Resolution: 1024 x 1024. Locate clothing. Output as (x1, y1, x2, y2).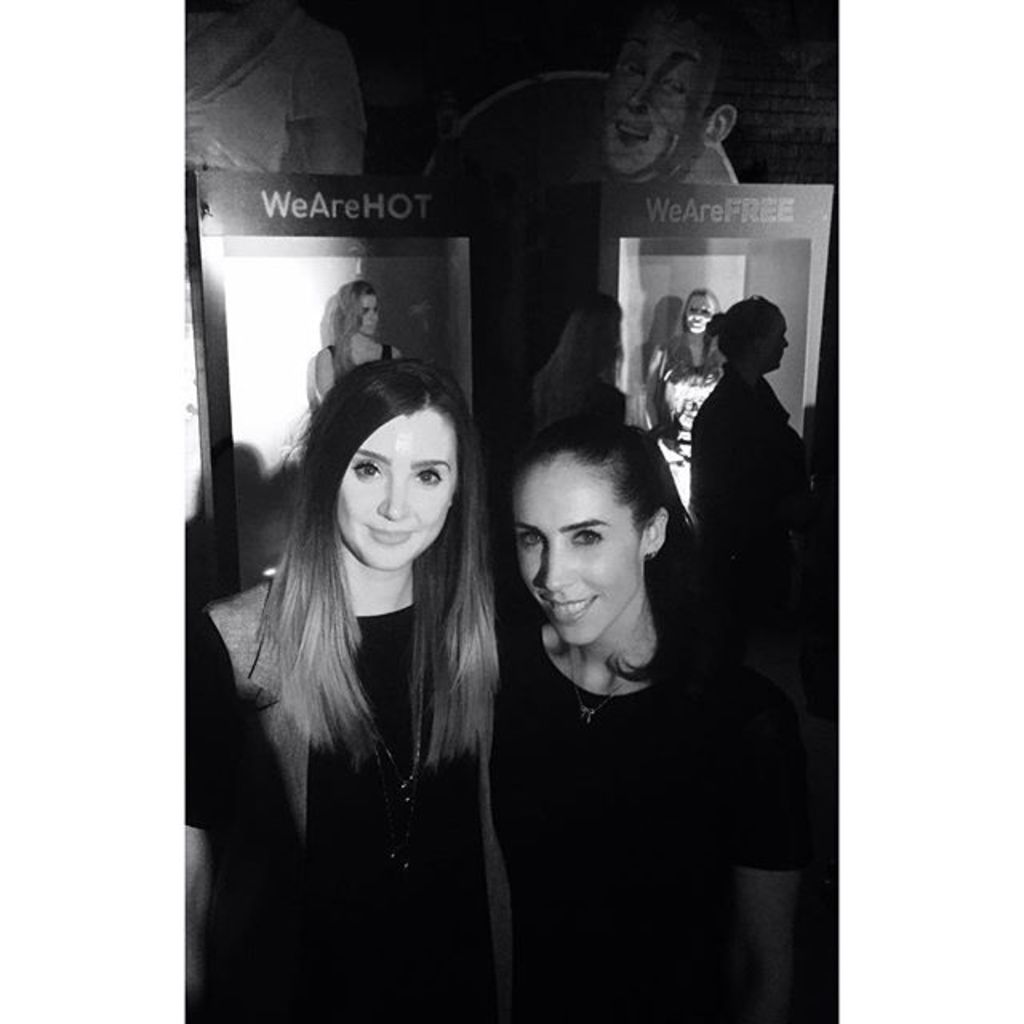
(638, 325, 766, 446).
